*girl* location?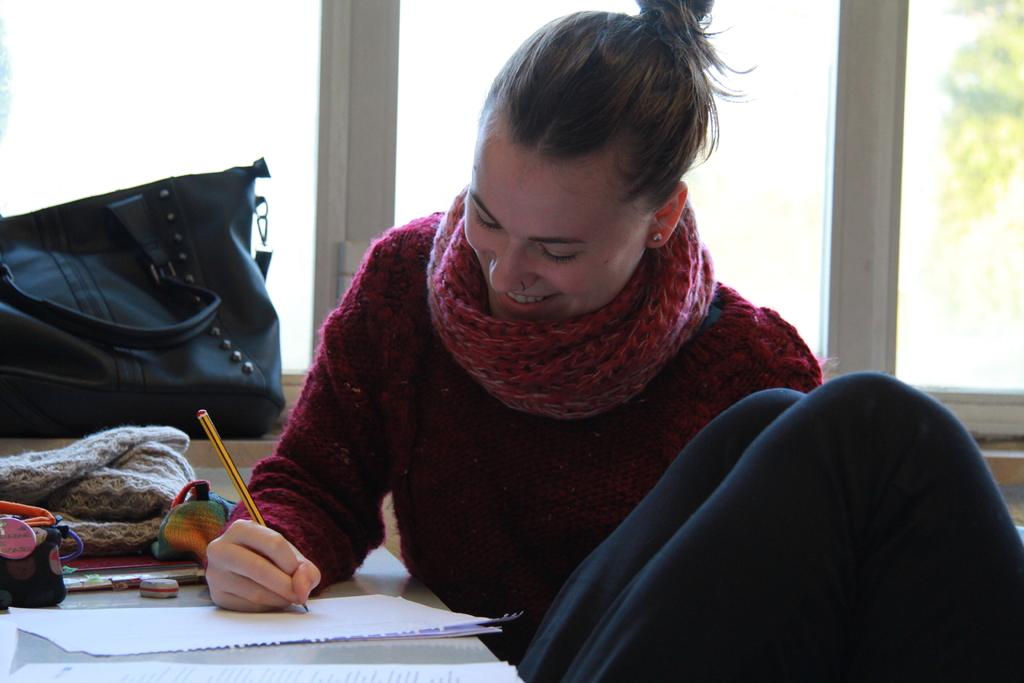
bbox(203, 0, 821, 672)
